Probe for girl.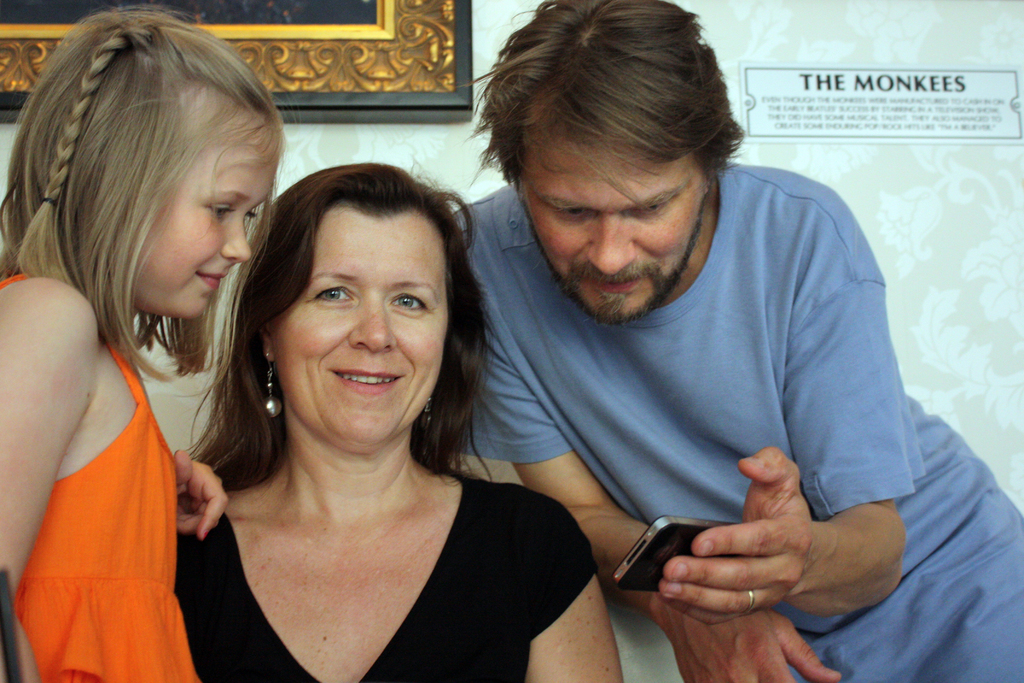
Probe result: <box>0,2,278,682</box>.
